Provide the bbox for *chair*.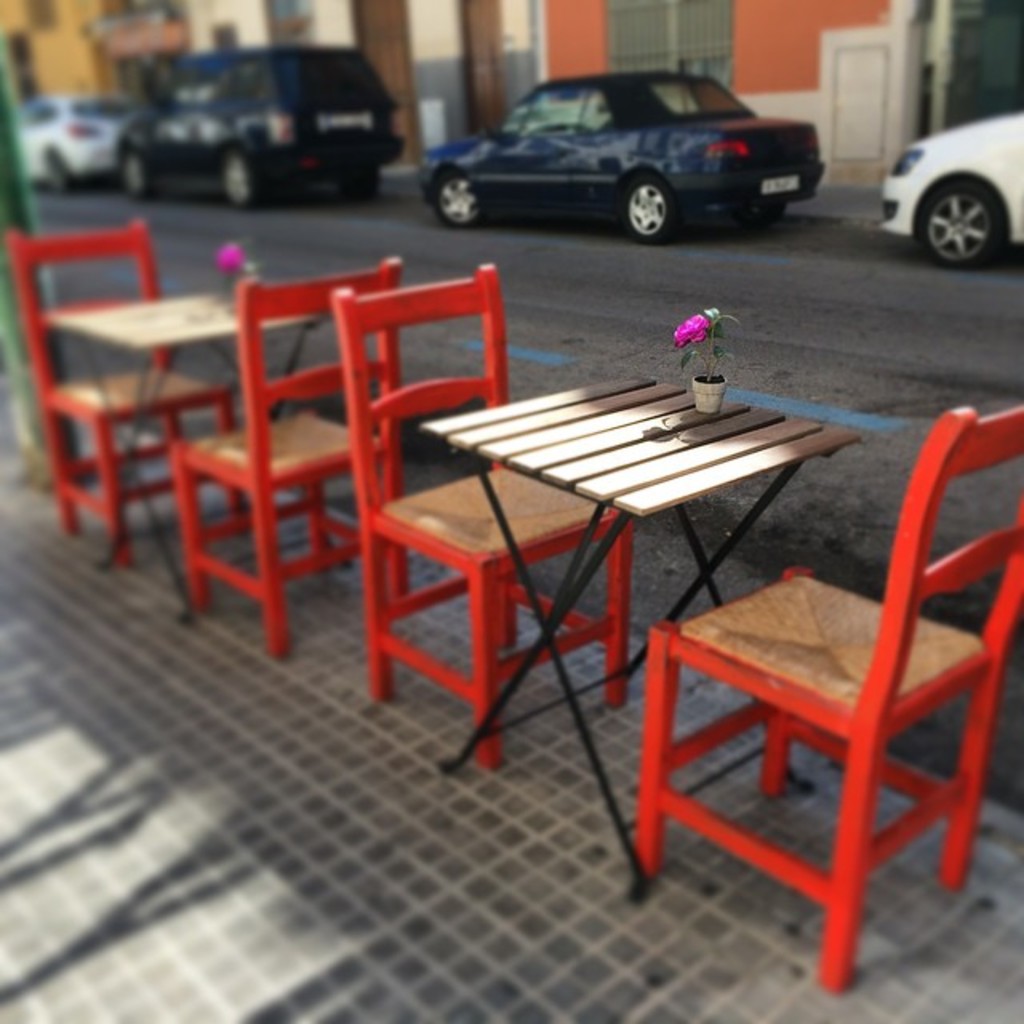
6/219/242/570.
